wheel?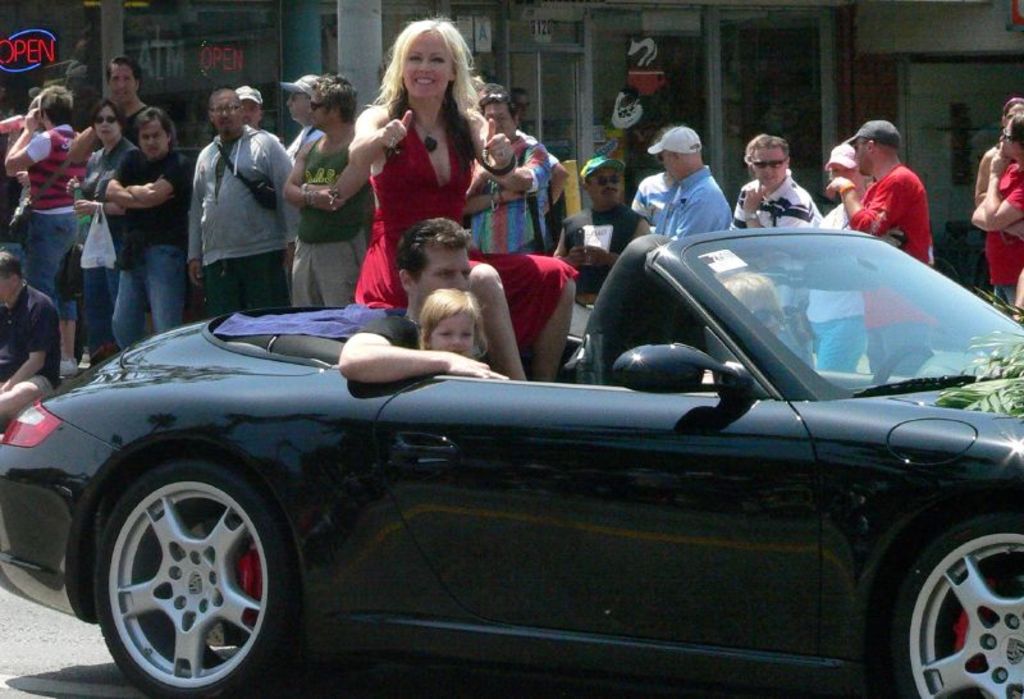
Rect(872, 344, 934, 385)
